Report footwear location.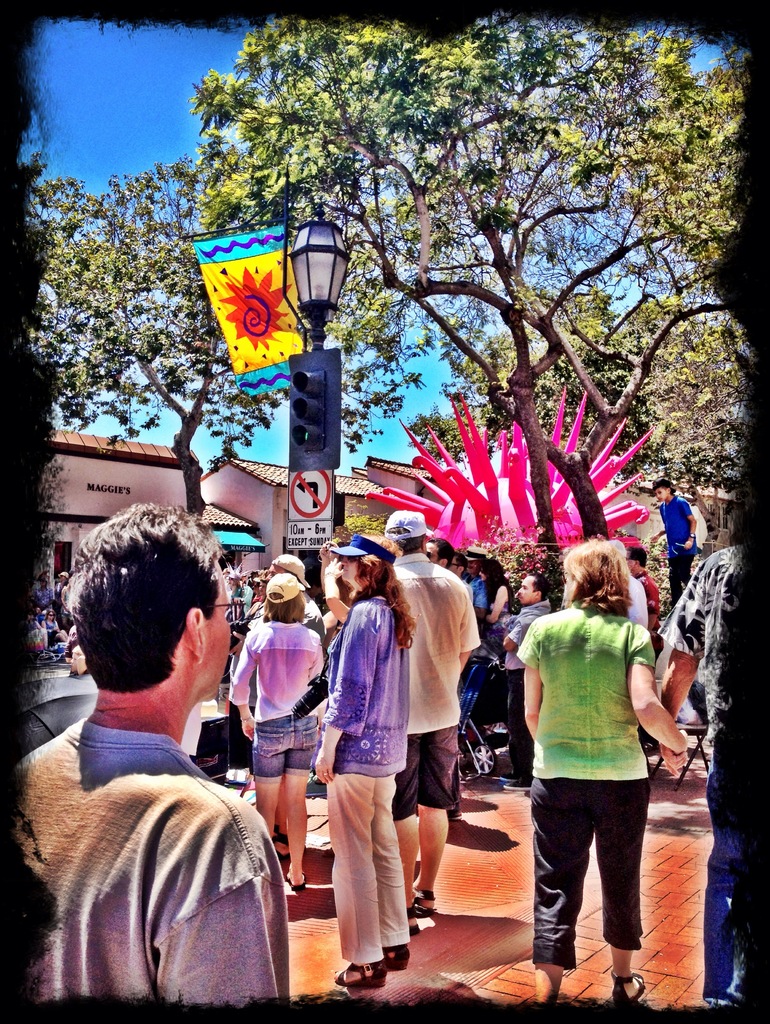
Report: (607, 972, 653, 1009).
